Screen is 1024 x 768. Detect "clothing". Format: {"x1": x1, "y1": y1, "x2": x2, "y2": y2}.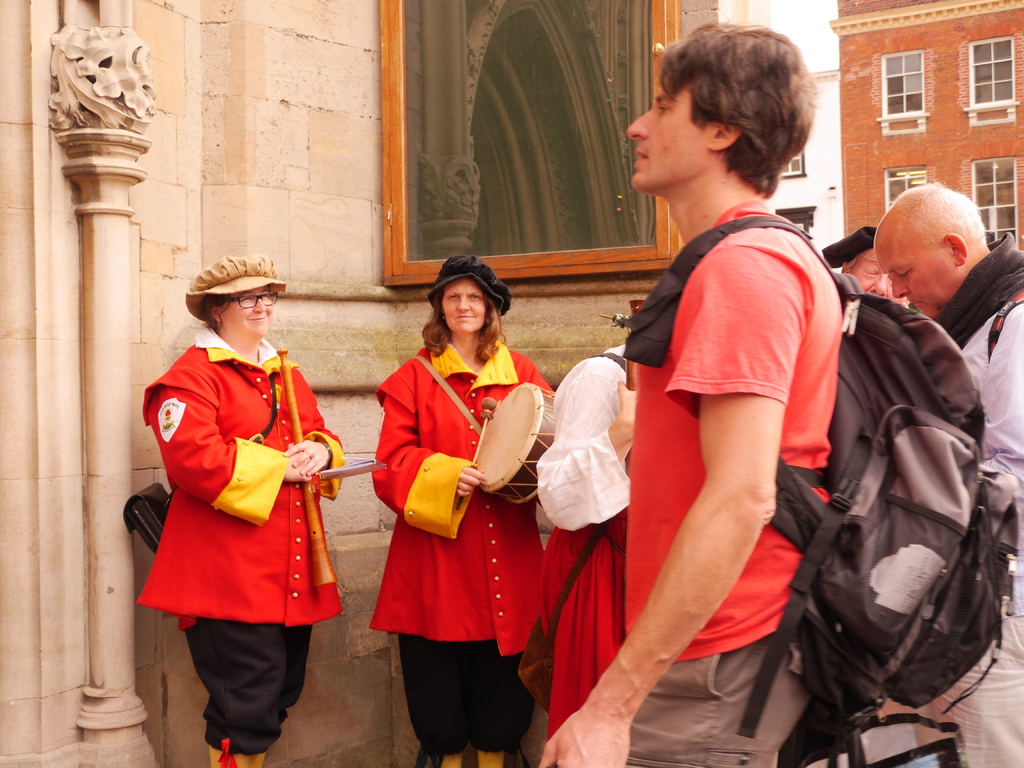
{"x1": 520, "y1": 343, "x2": 628, "y2": 740}.
